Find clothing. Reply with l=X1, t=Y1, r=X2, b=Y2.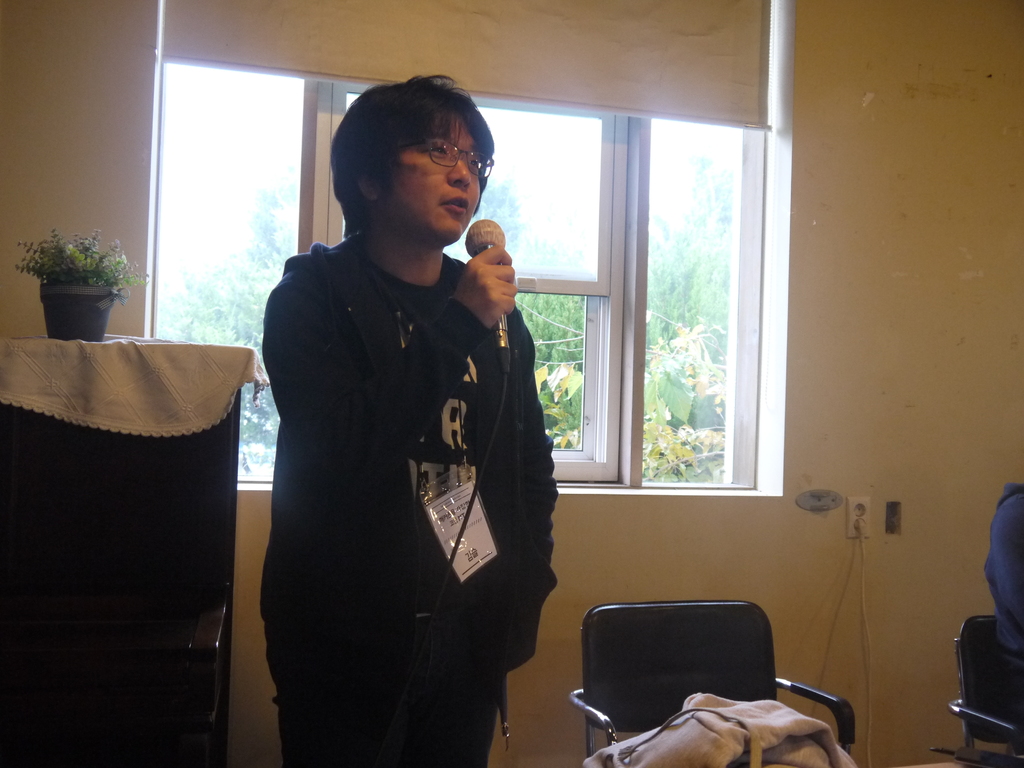
l=239, t=161, r=557, b=747.
